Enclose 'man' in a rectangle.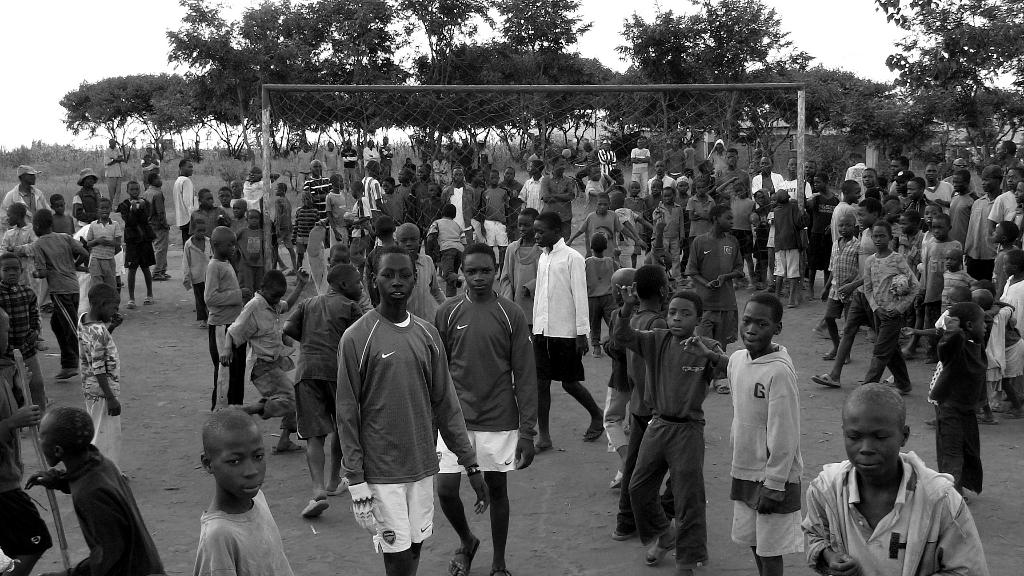
{"x1": 996, "y1": 136, "x2": 1023, "y2": 192}.
